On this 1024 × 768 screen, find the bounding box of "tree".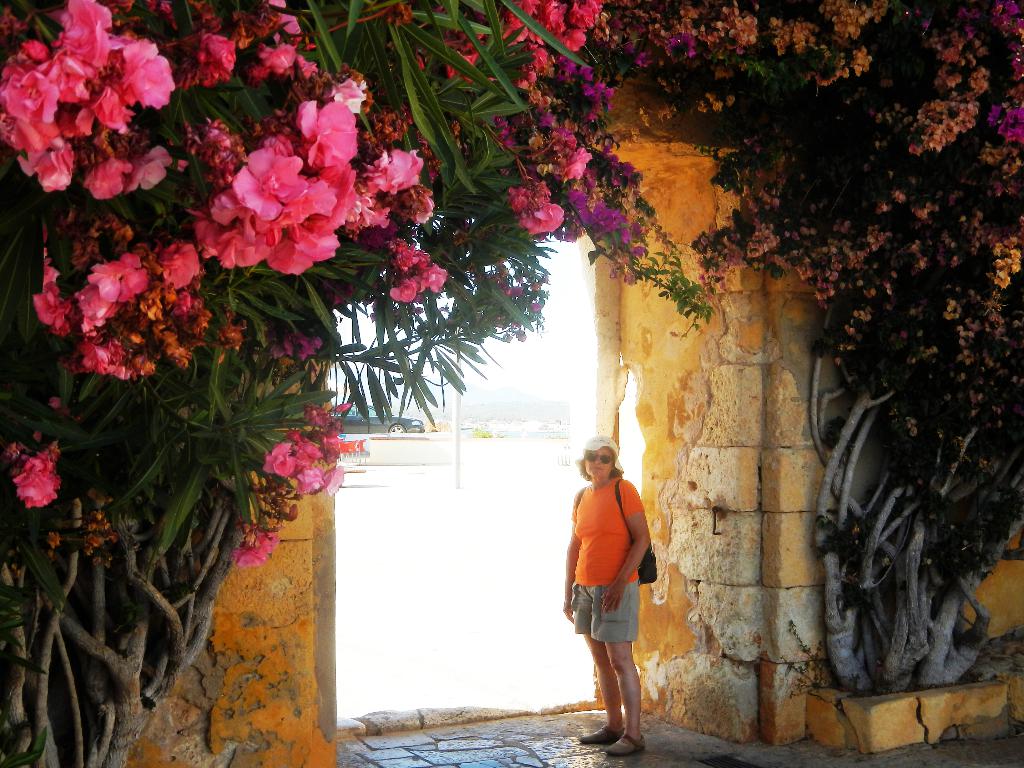
Bounding box: box=[629, 0, 1023, 692].
